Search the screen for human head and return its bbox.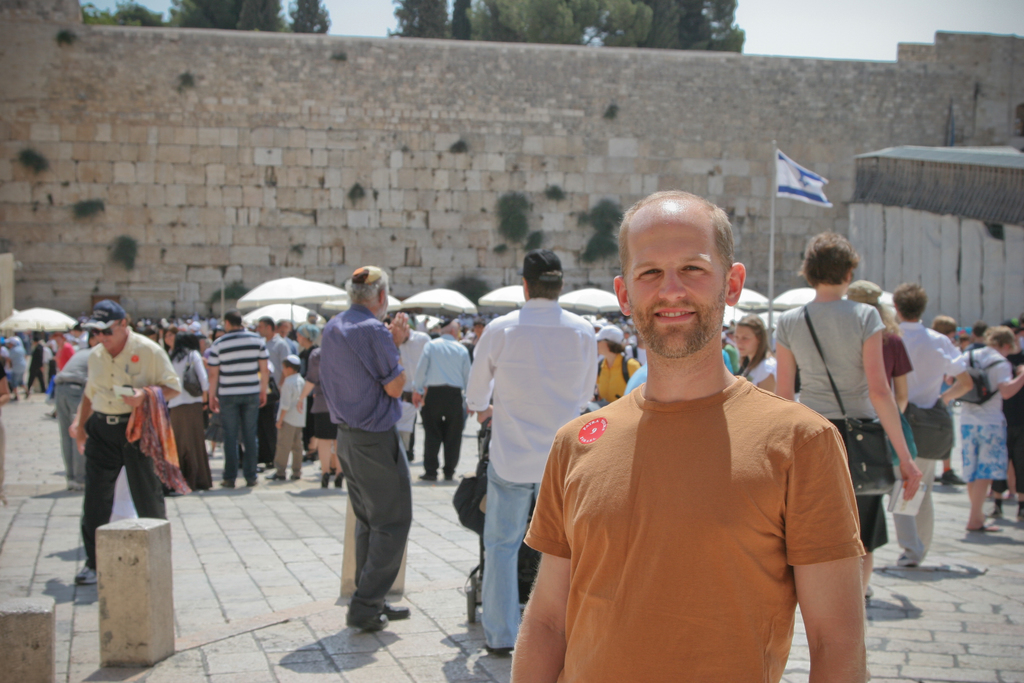
Found: BBox(614, 176, 753, 374).
